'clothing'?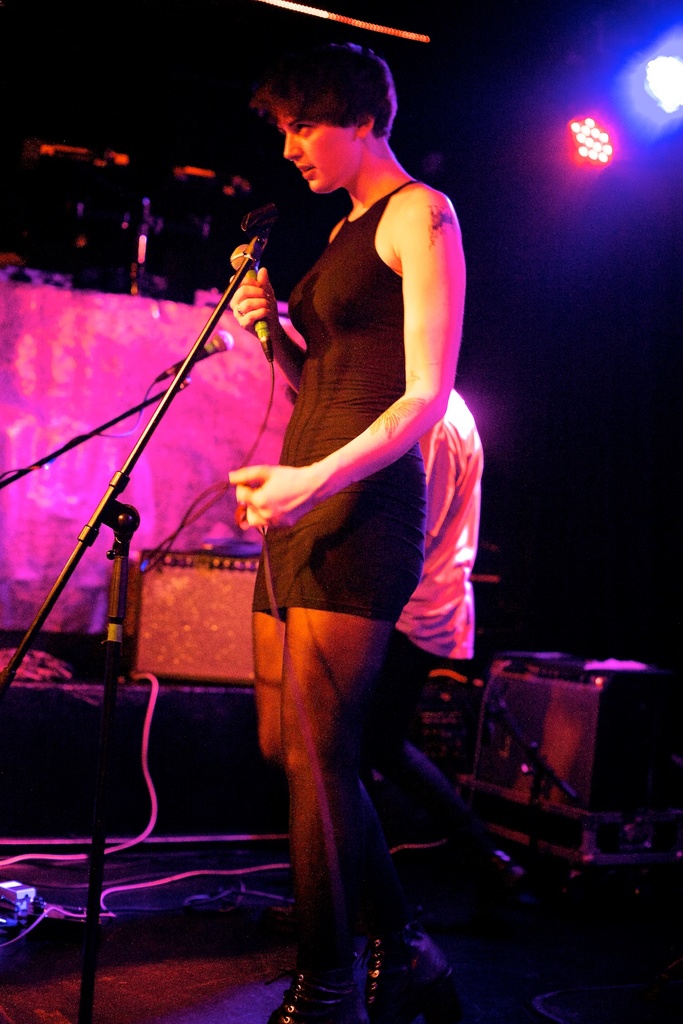
{"x1": 217, "y1": 173, "x2": 440, "y2": 1007}
